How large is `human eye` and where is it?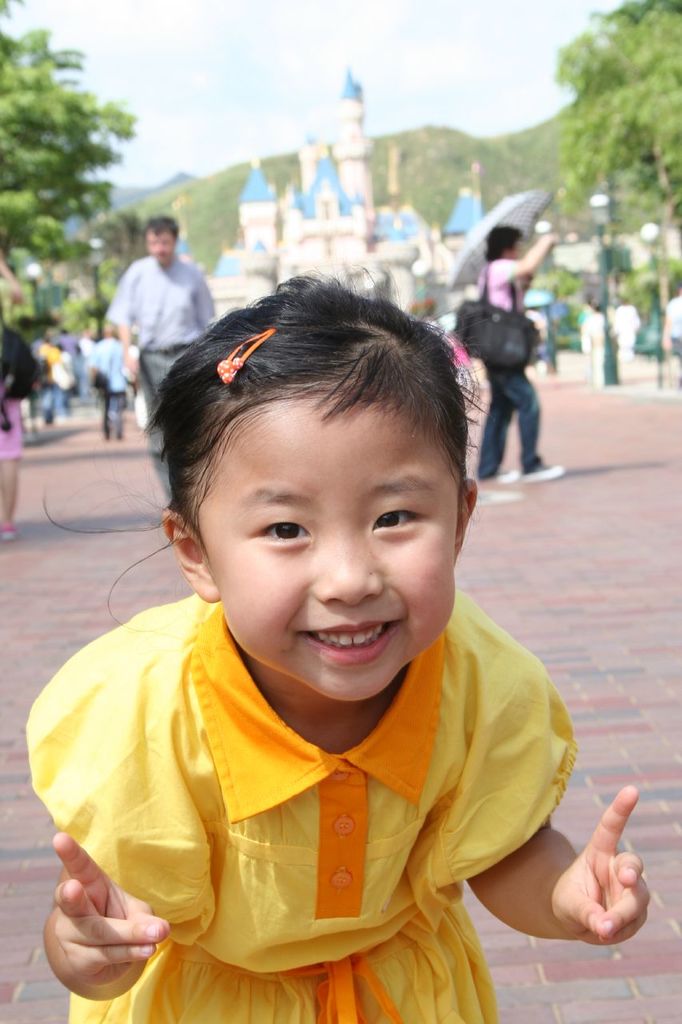
Bounding box: (x1=253, y1=510, x2=309, y2=546).
